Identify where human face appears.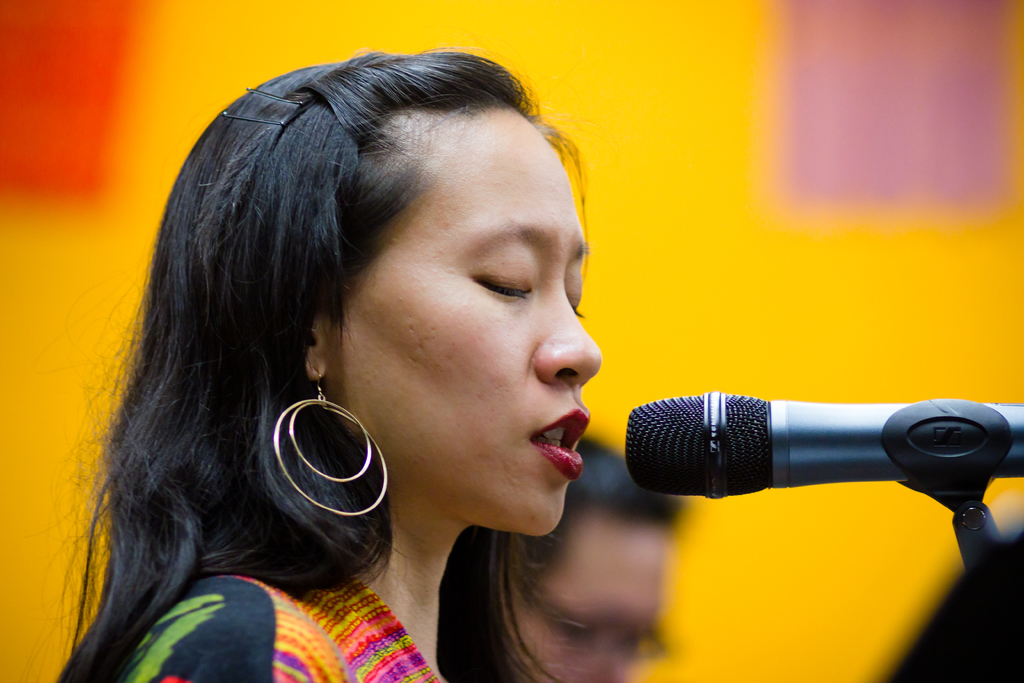
Appears at (left=506, top=511, right=673, bottom=682).
